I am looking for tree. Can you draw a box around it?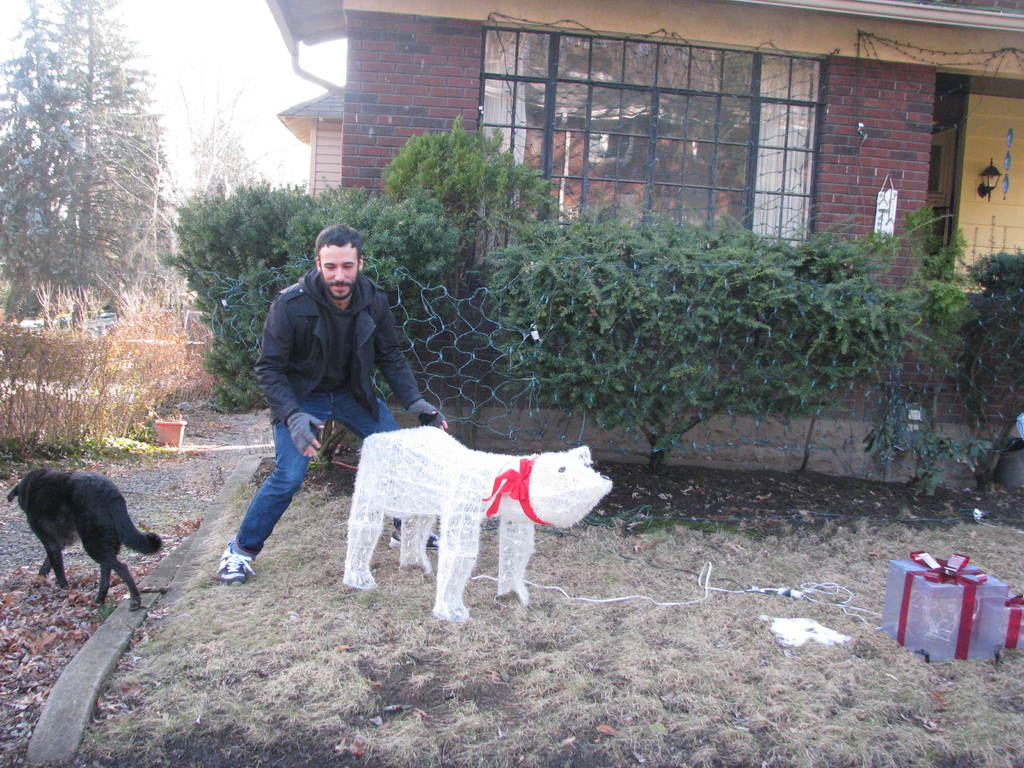
Sure, the bounding box is 0,0,178,335.
